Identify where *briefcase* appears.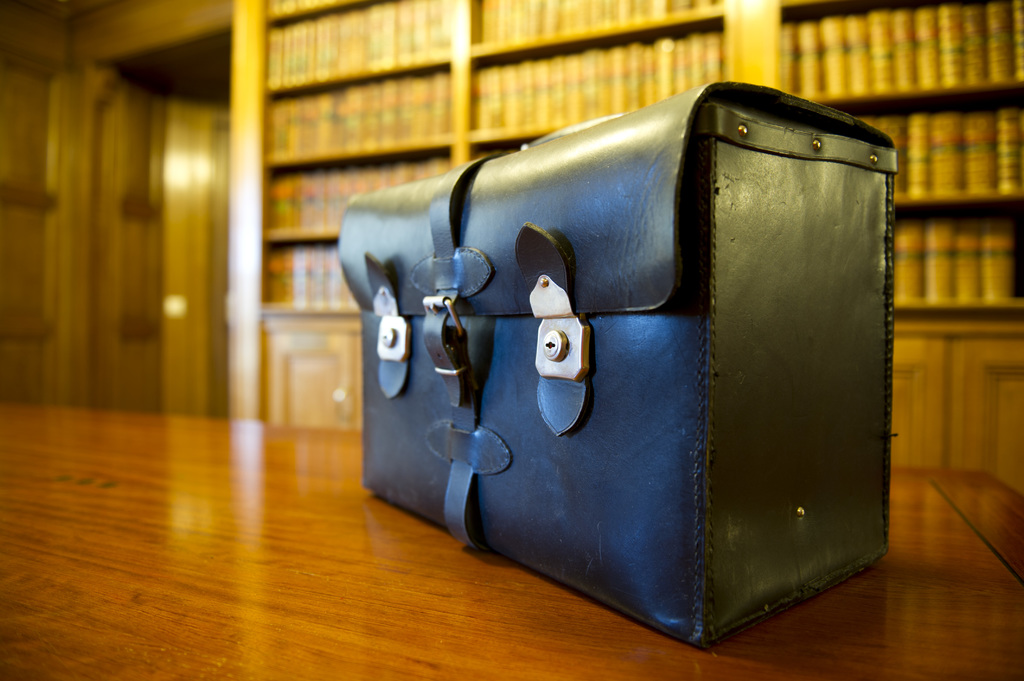
Appears at [left=337, top=77, right=899, bottom=648].
